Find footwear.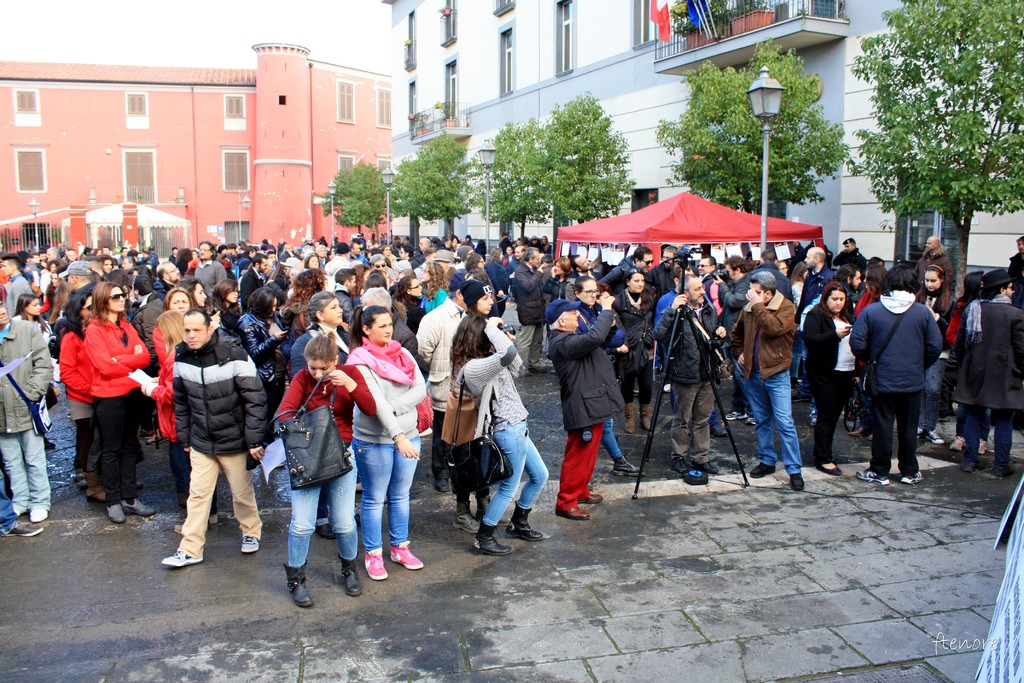
(28,503,50,525).
